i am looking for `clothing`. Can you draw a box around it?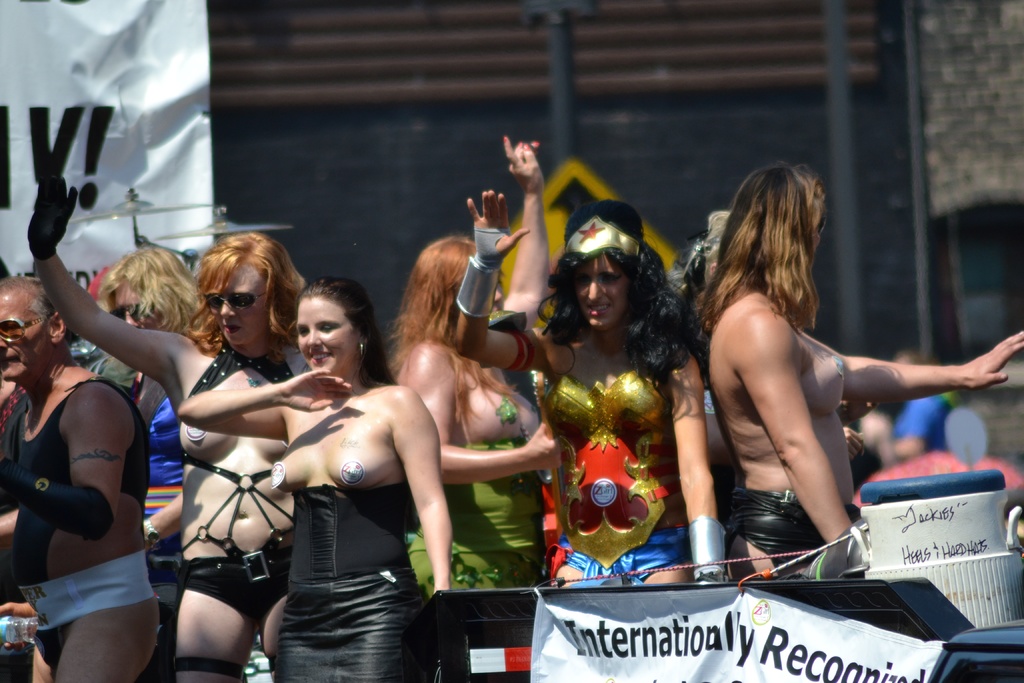
Sure, the bounding box is bbox=[124, 377, 184, 515].
